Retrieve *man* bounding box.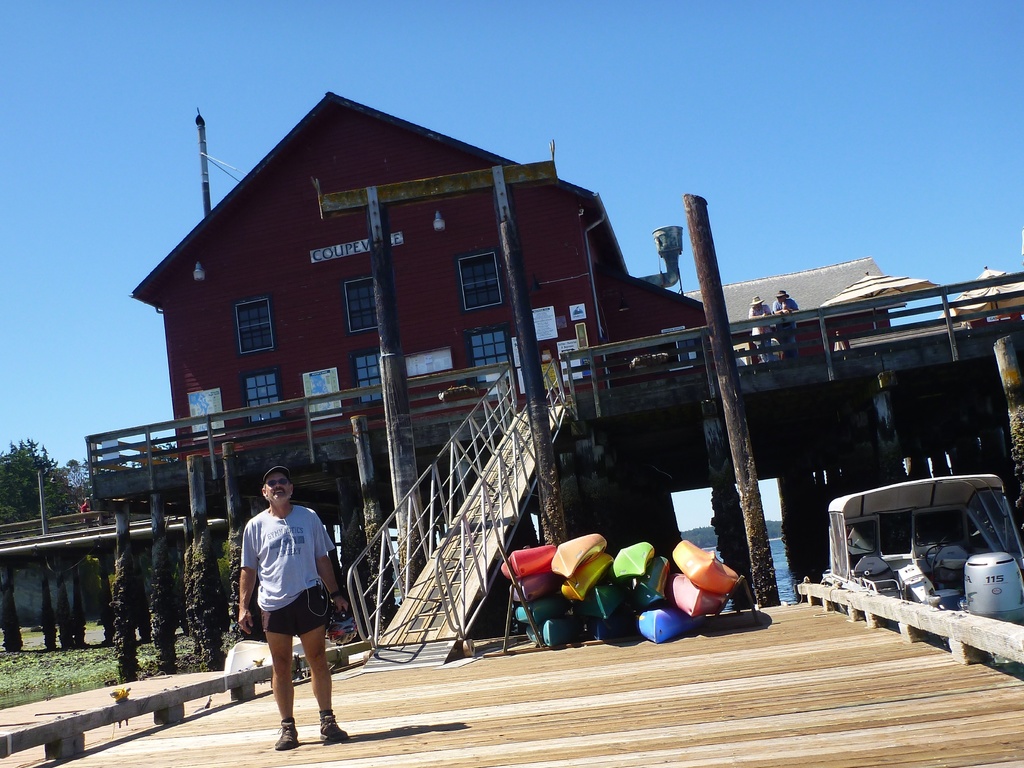
Bounding box: bbox(235, 477, 355, 745).
